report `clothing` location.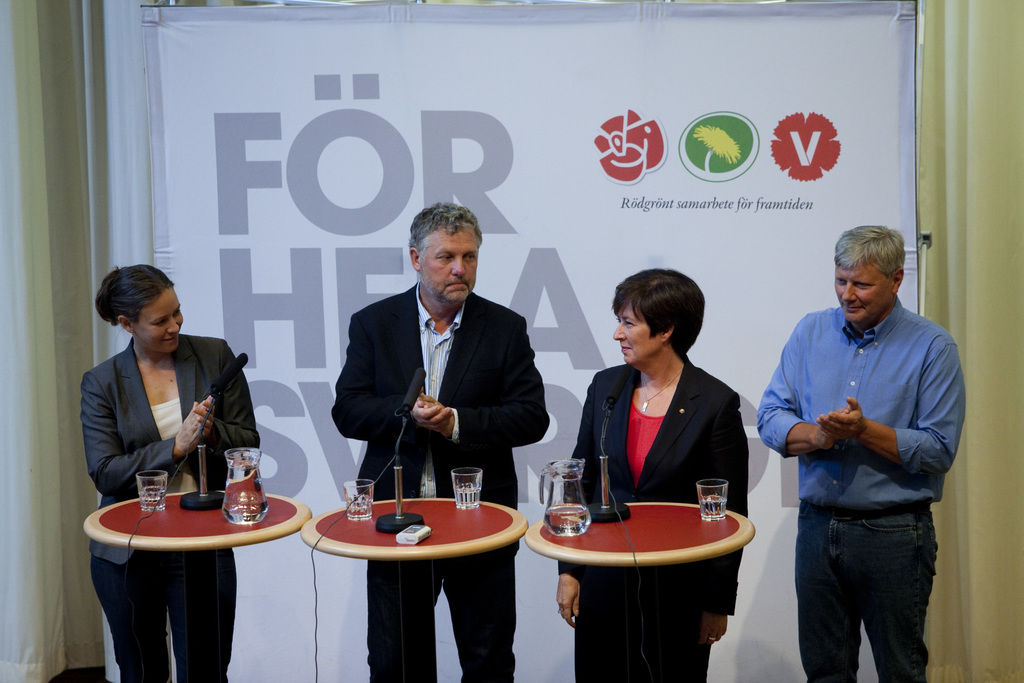
Report: pyautogui.locateOnScreen(82, 336, 260, 682).
